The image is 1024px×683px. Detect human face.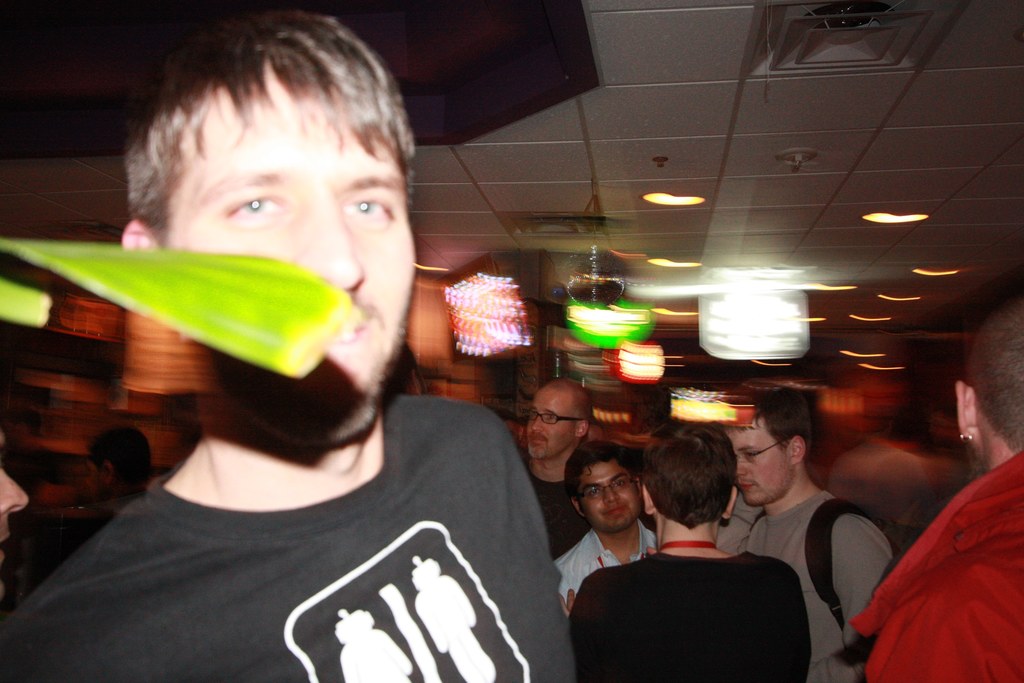
Detection: (525,388,569,462).
